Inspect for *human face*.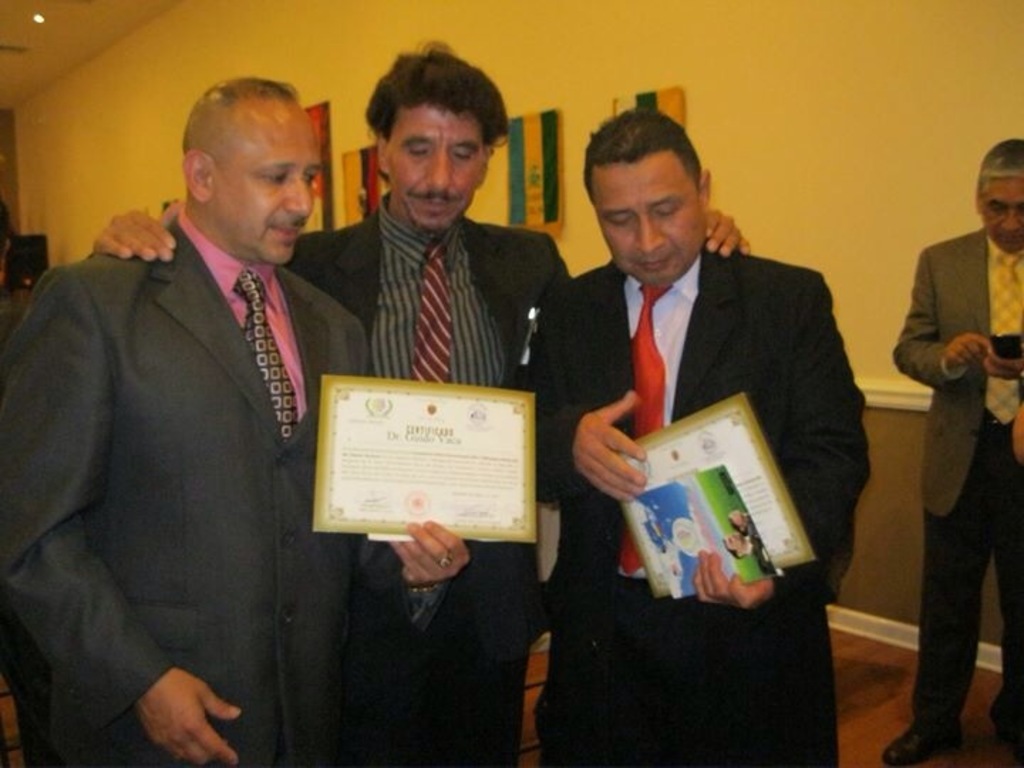
Inspection: (x1=209, y1=87, x2=311, y2=267).
